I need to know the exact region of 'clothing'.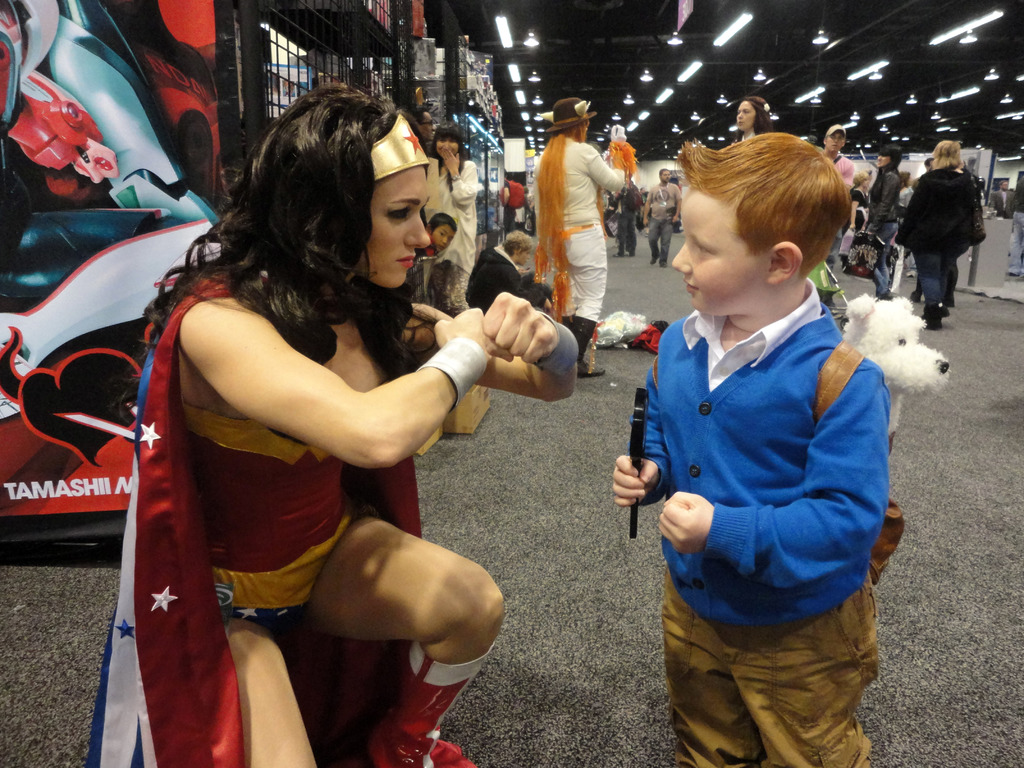
Region: detection(1004, 183, 1023, 273).
